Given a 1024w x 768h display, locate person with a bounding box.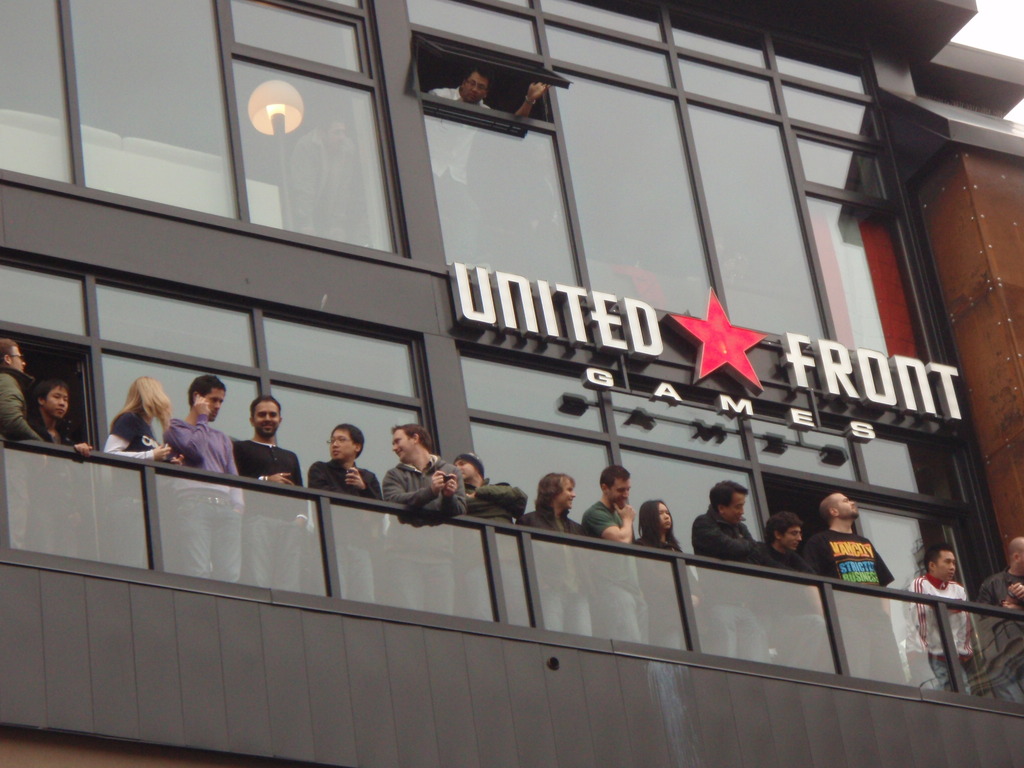
Located: box(108, 376, 180, 569).
